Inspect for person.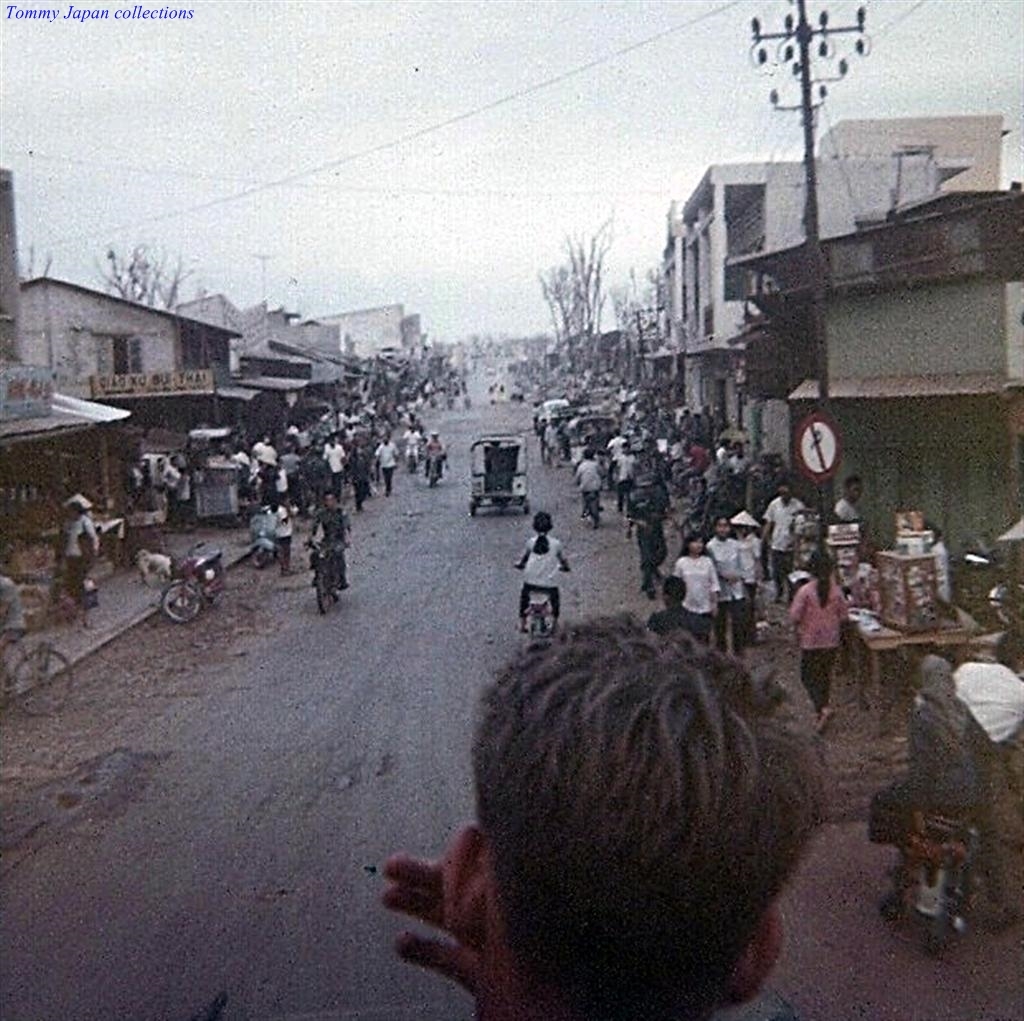
Inspection: detection(835, 473, 867, 526).
